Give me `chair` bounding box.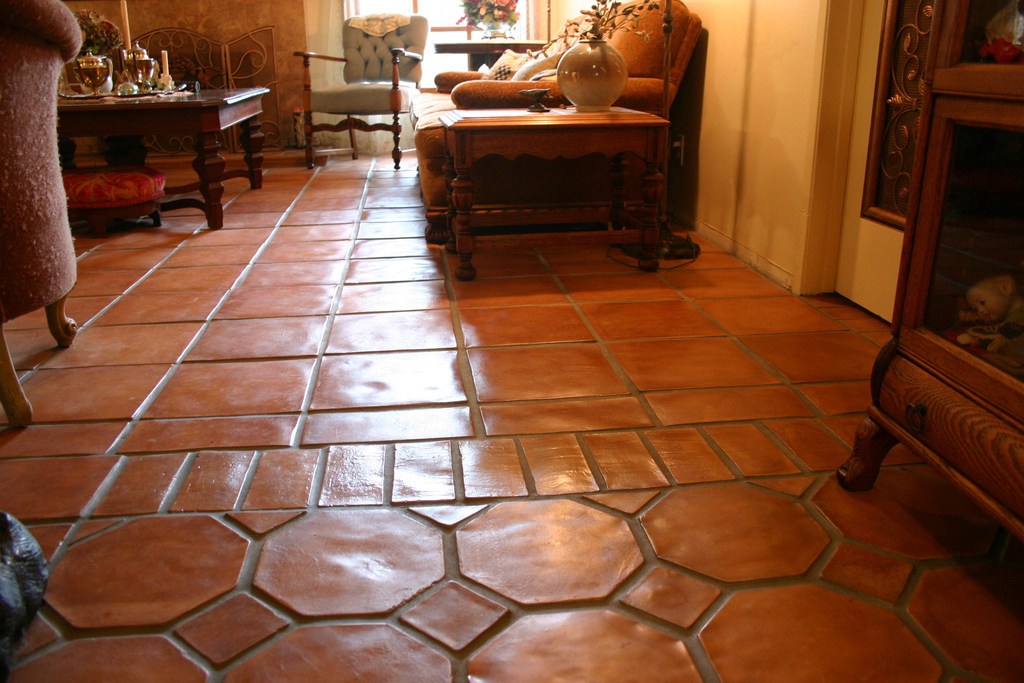
(left=291, top=26, right=422, bottom=162).
